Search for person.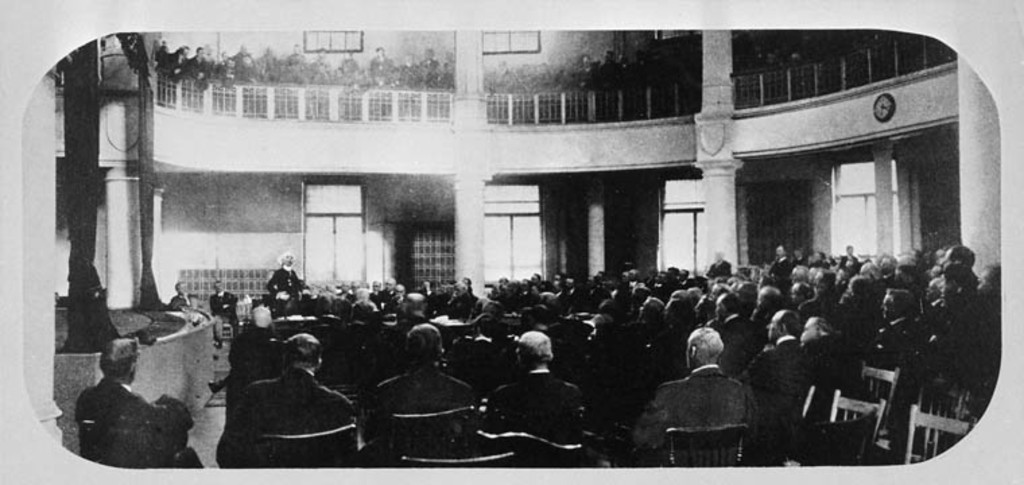
Found at box(205, 282, 247, 358).
